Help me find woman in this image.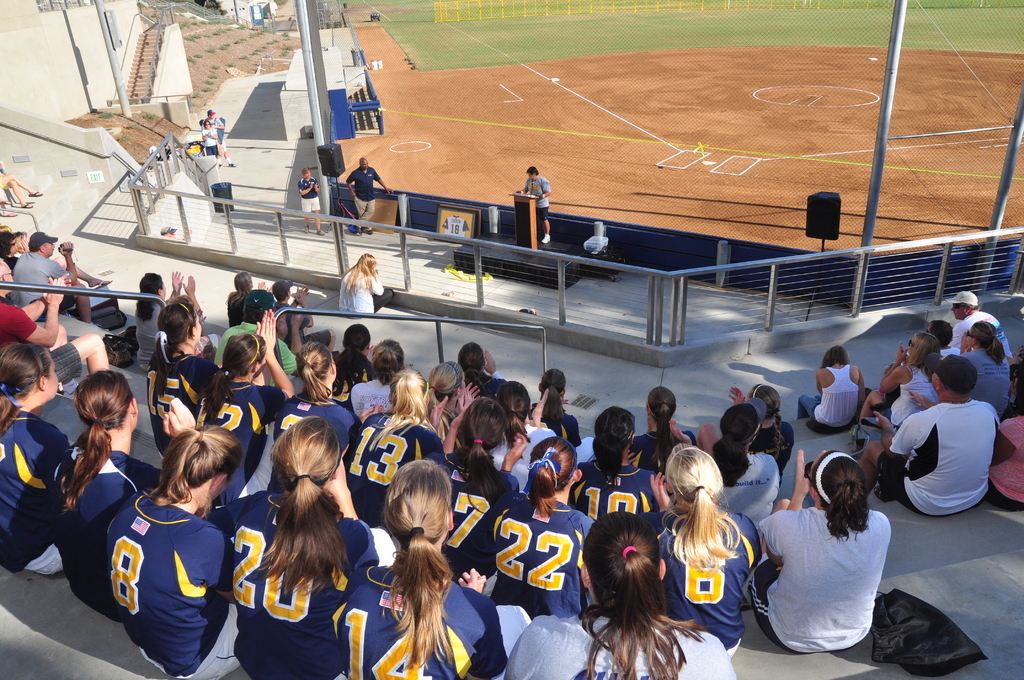
Found it: crop(477, 429, 618, 622).
